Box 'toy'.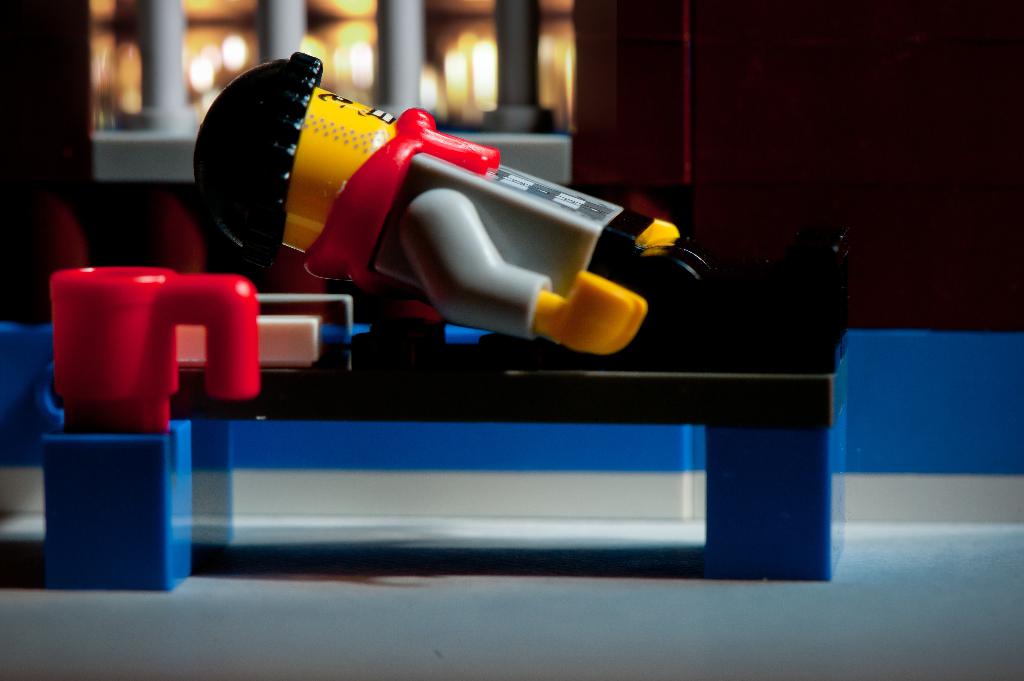
x1=154 y1=65 x2=820 y2=506.
